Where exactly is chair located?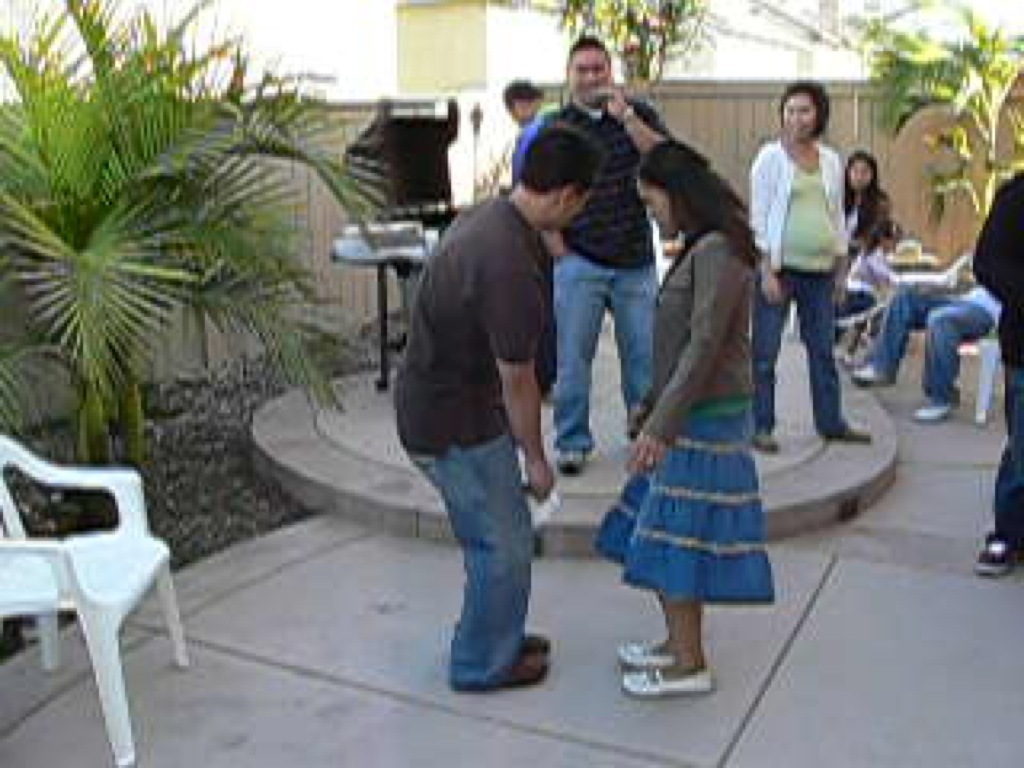
Its bounding box is <box>886,249,1002,429</box>.
